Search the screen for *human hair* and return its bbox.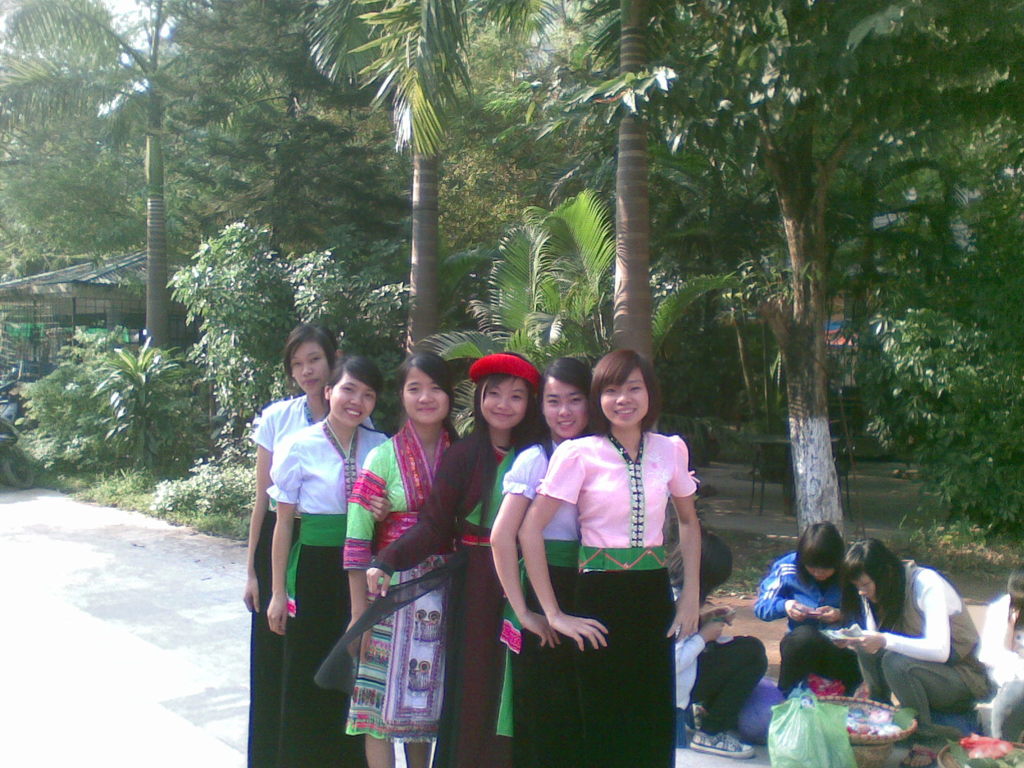
Found: x1=1005 y1=564 x2=1023 y2=614.
